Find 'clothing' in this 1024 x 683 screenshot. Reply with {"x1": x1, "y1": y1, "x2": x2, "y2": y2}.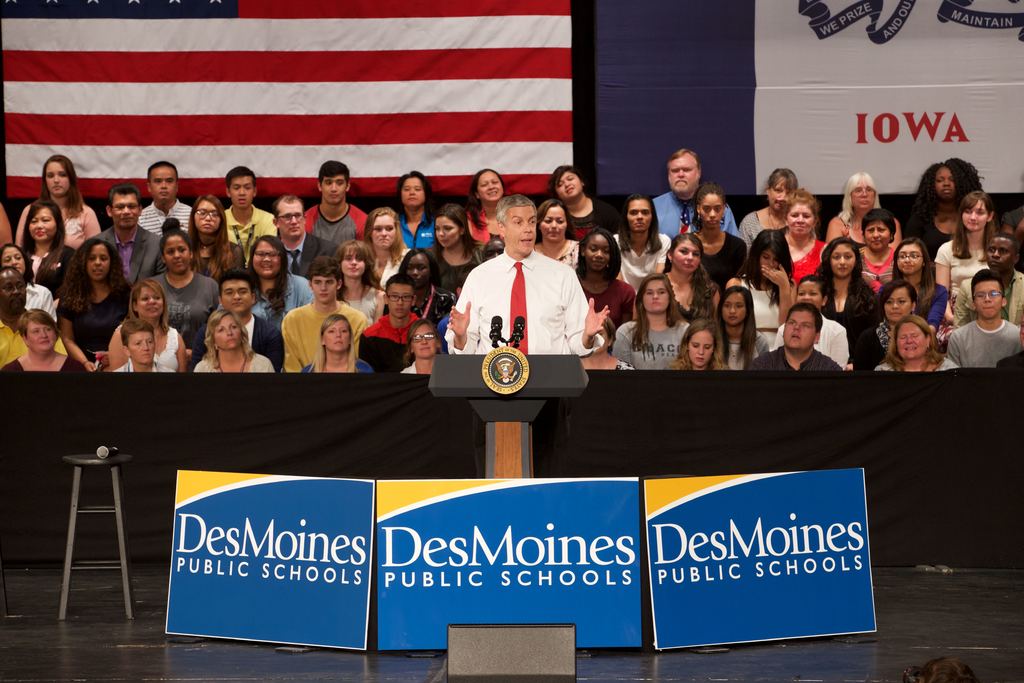
{"x1": 299, "y1": 355, "x2": 371, "y2": 372}.
